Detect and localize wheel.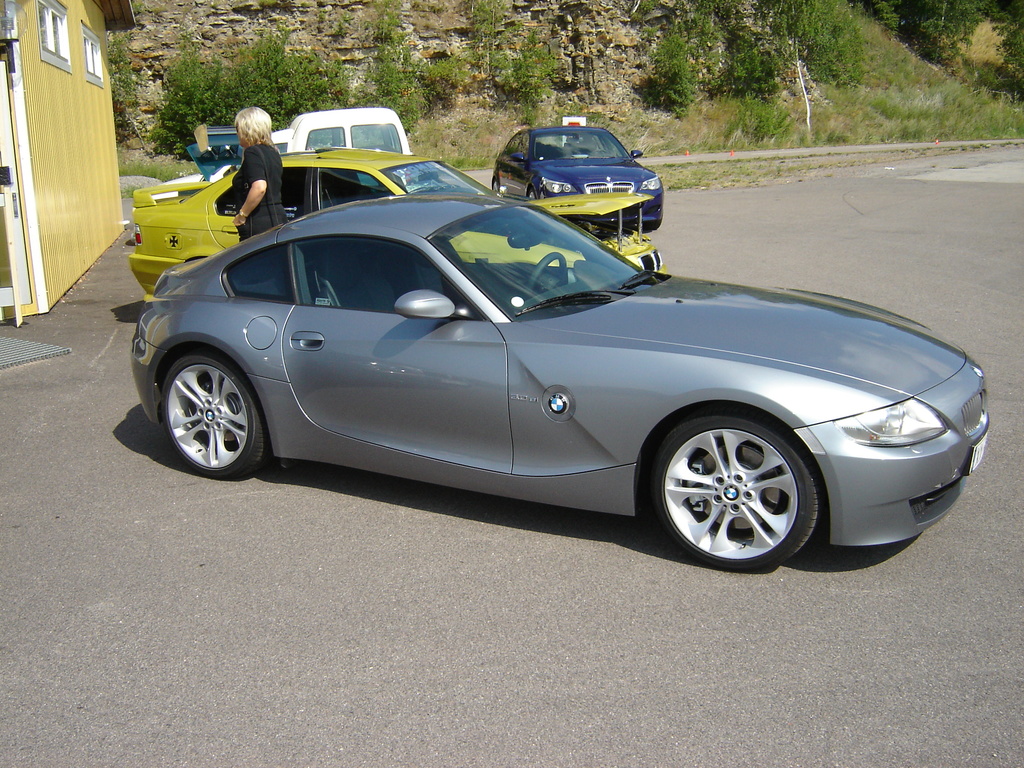
Localized at x1=525, y1=248, x2=567, y2=301.
